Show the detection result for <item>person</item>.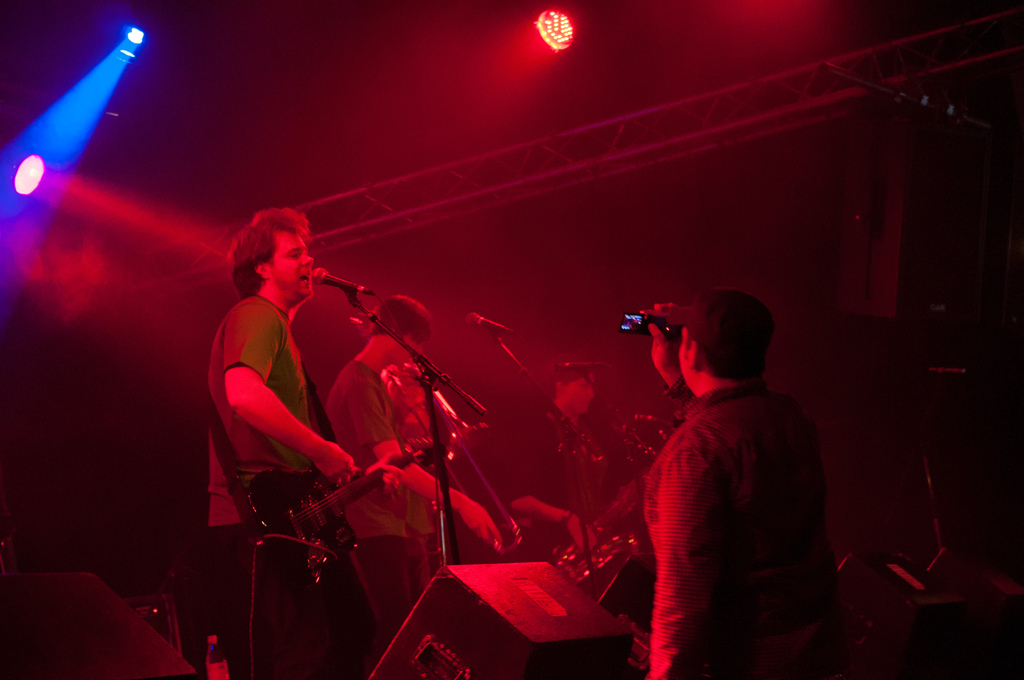
<region>202, 202, 404, 679</region>.
